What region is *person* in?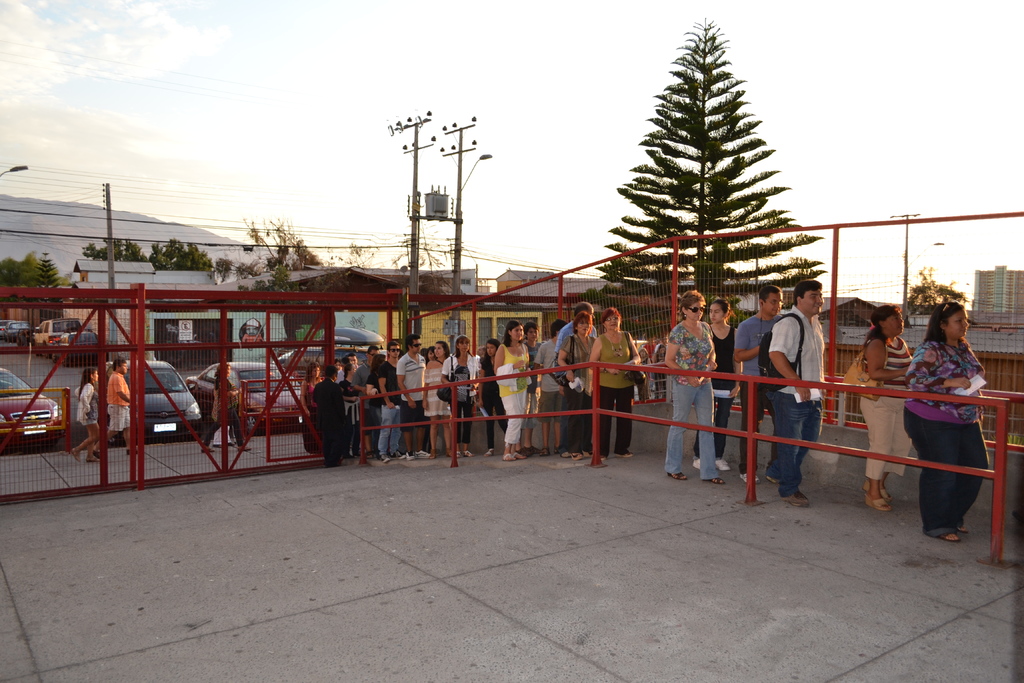
left=298, top=360, right=323, bottom=453.
